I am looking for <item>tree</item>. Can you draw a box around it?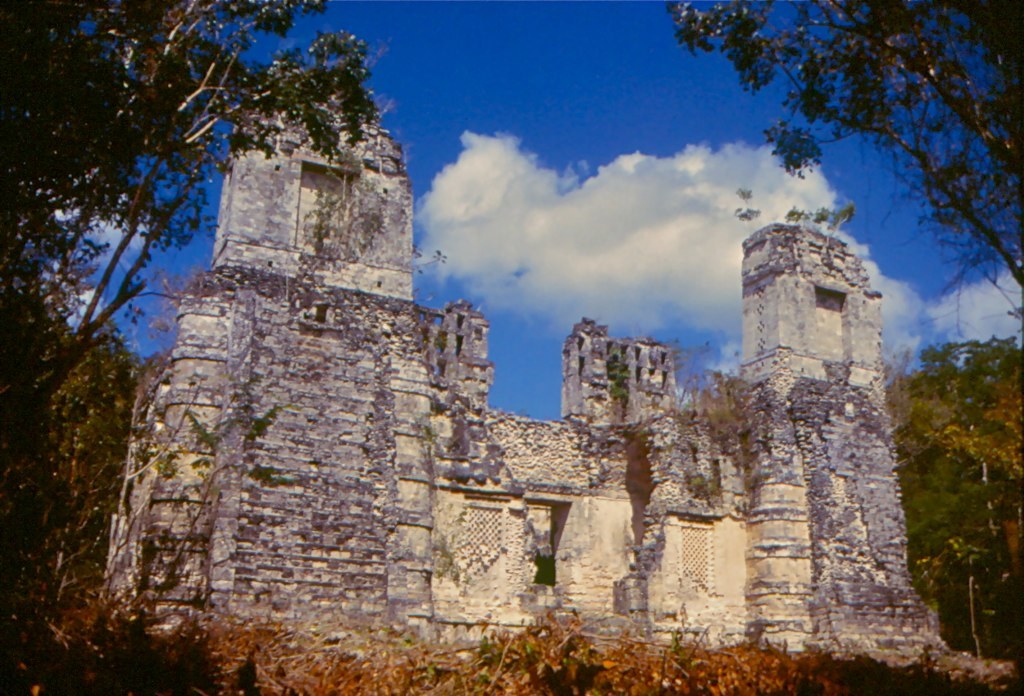
Sure, the bounding box is (left=1, top=0, right=392, bottom=693).
